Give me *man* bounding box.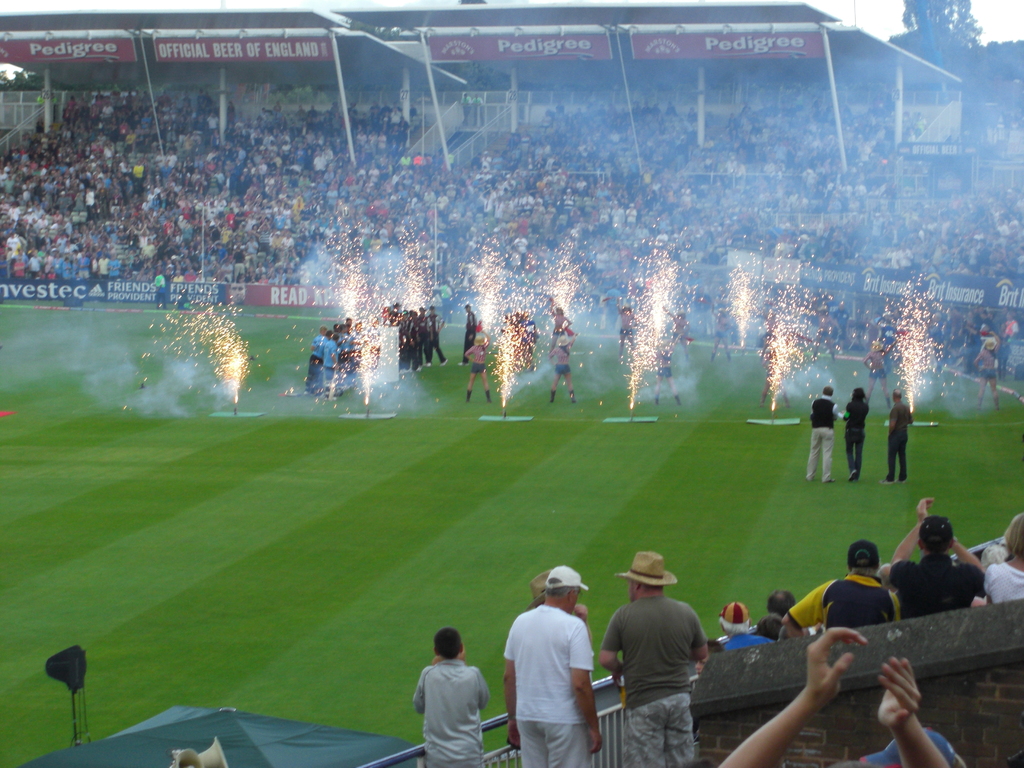
bbox(789, 541, 900, 624).
